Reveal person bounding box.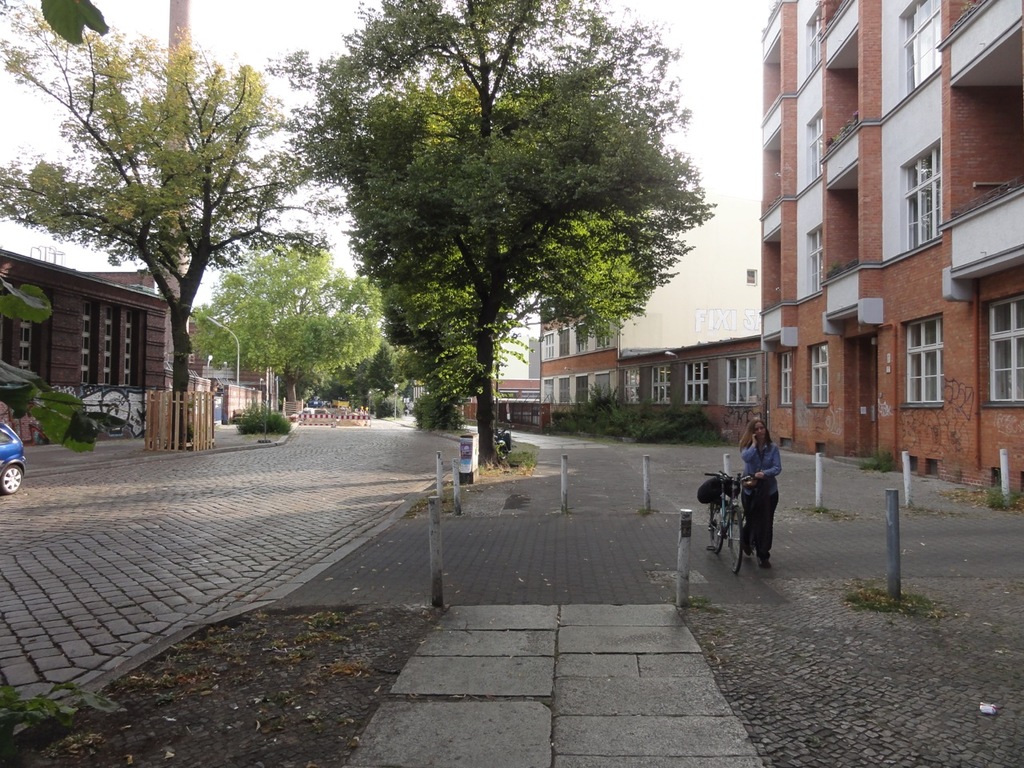
Revealed: region(726, 418, 784, 581).
